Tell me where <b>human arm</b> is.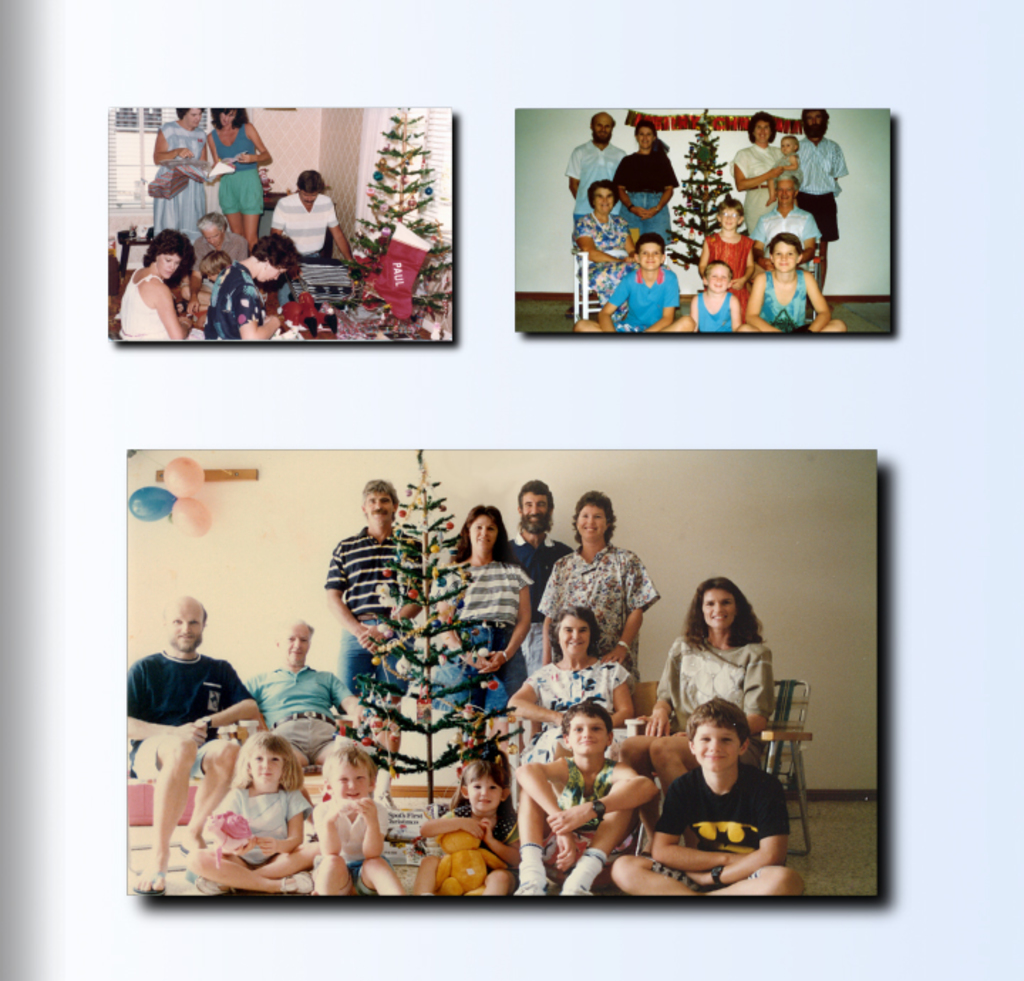
<b>human arm</b> is at (left=650, top=169, right=686, bottom=220).
